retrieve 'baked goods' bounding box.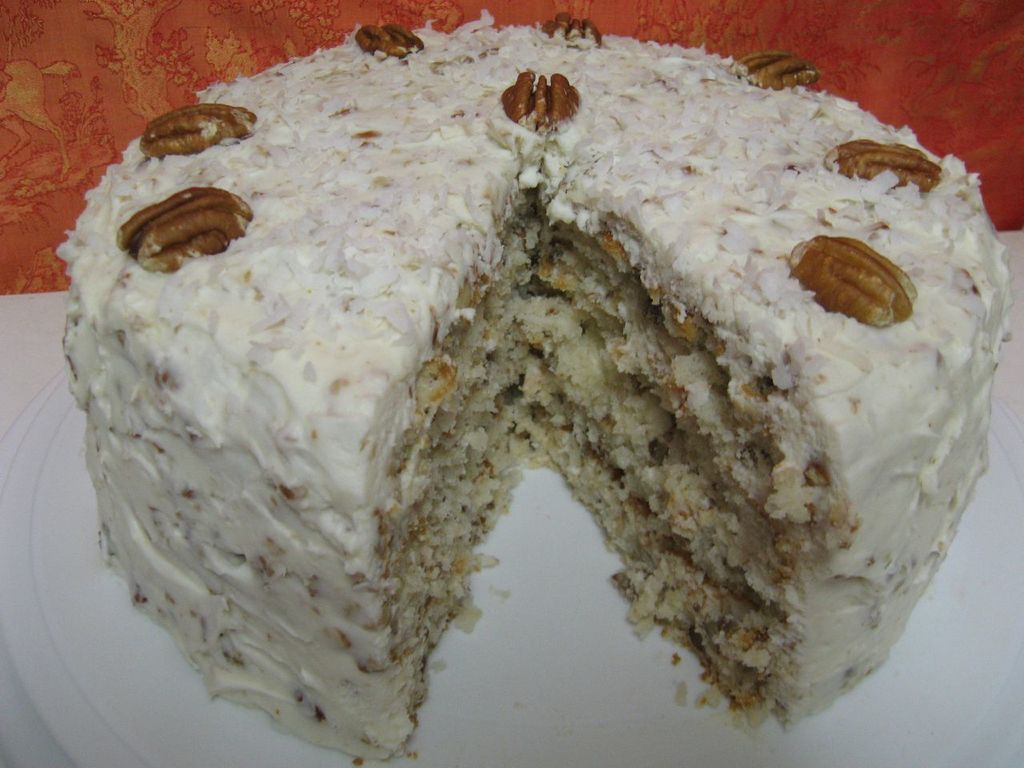
Bounding box: x1=60, y1=37, x2=978, y2=767.
